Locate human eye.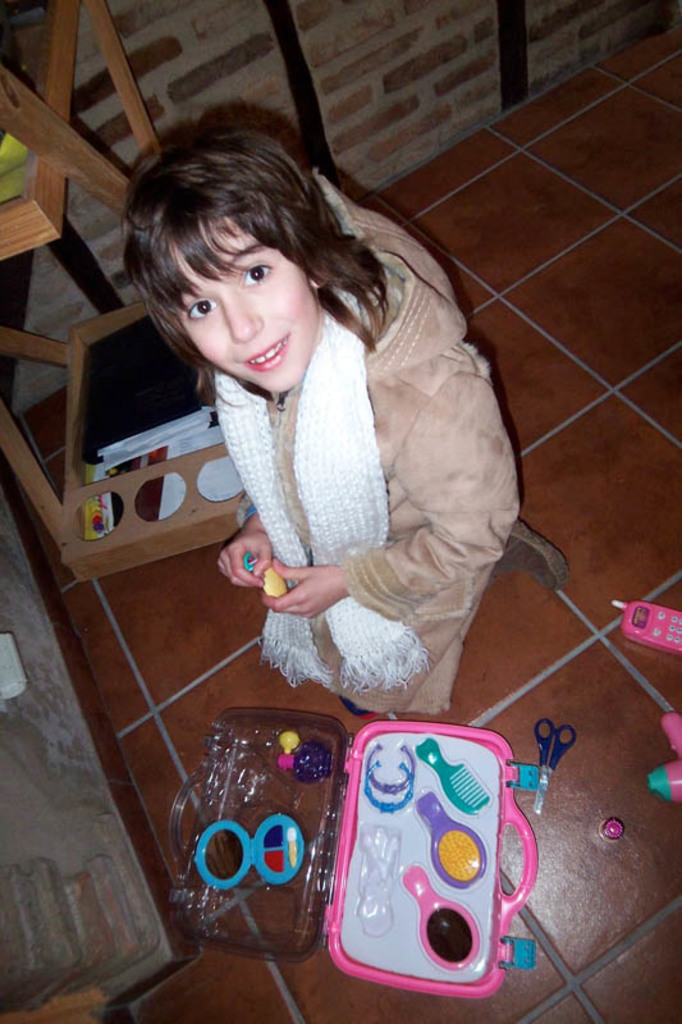
Bounding box: Rect(183, 288, 212, 325).
